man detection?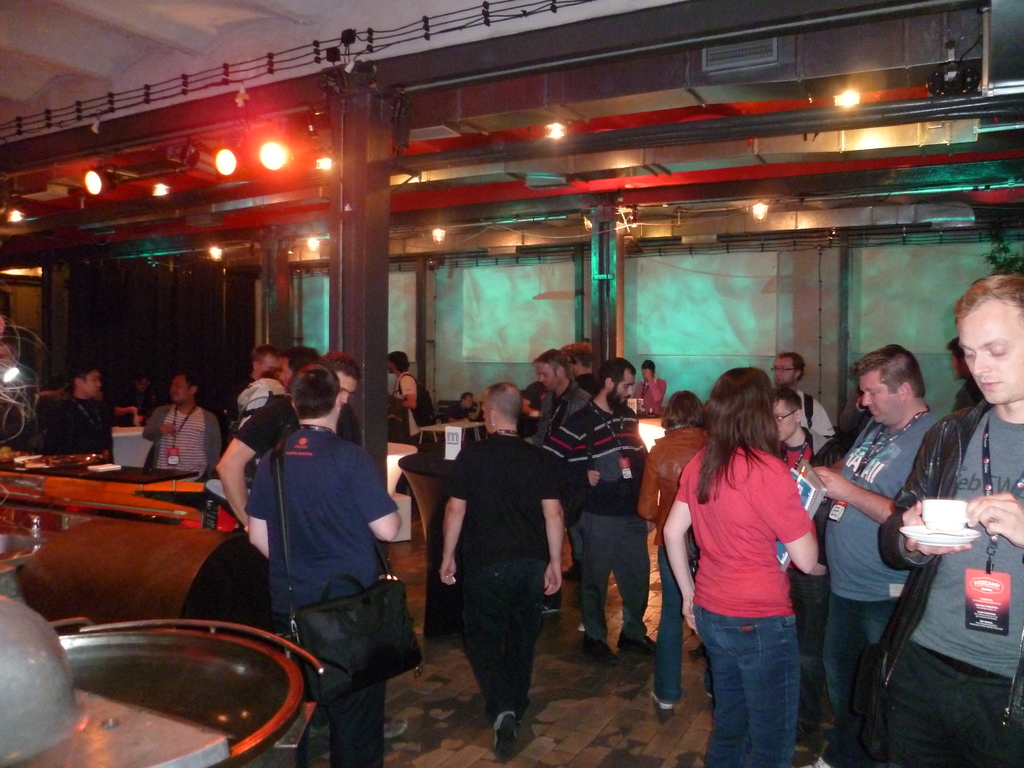
{"left": 534, "top": 359, "right": 660, "bottom": 674}
